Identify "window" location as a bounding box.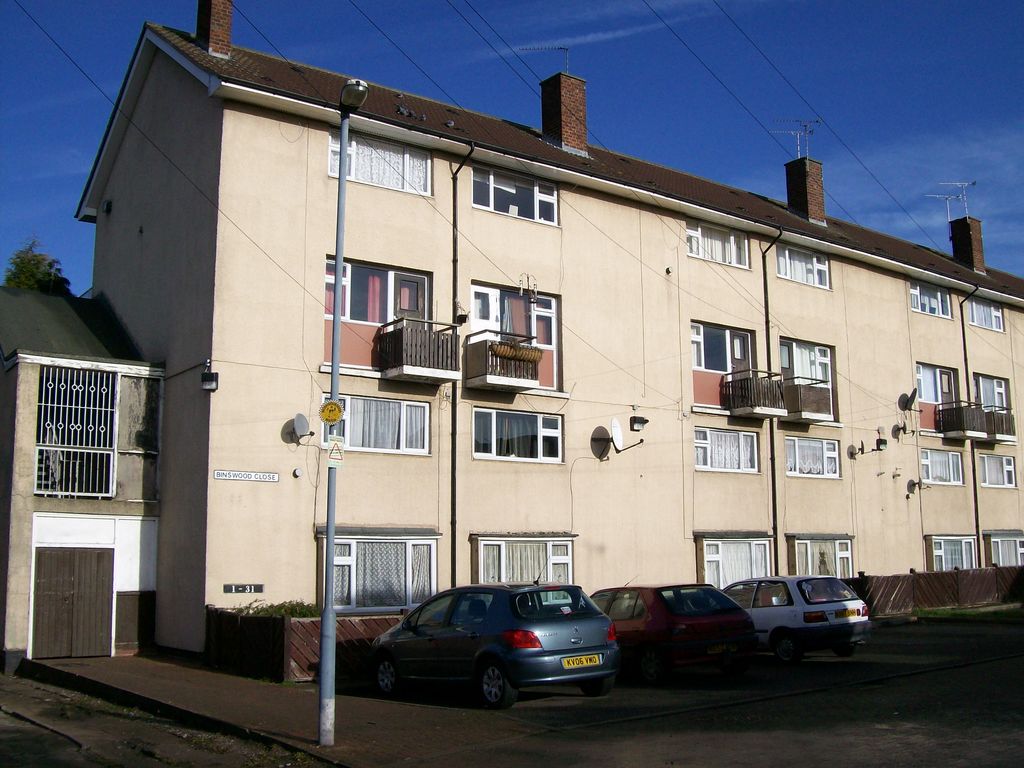
316,525,440,611.
